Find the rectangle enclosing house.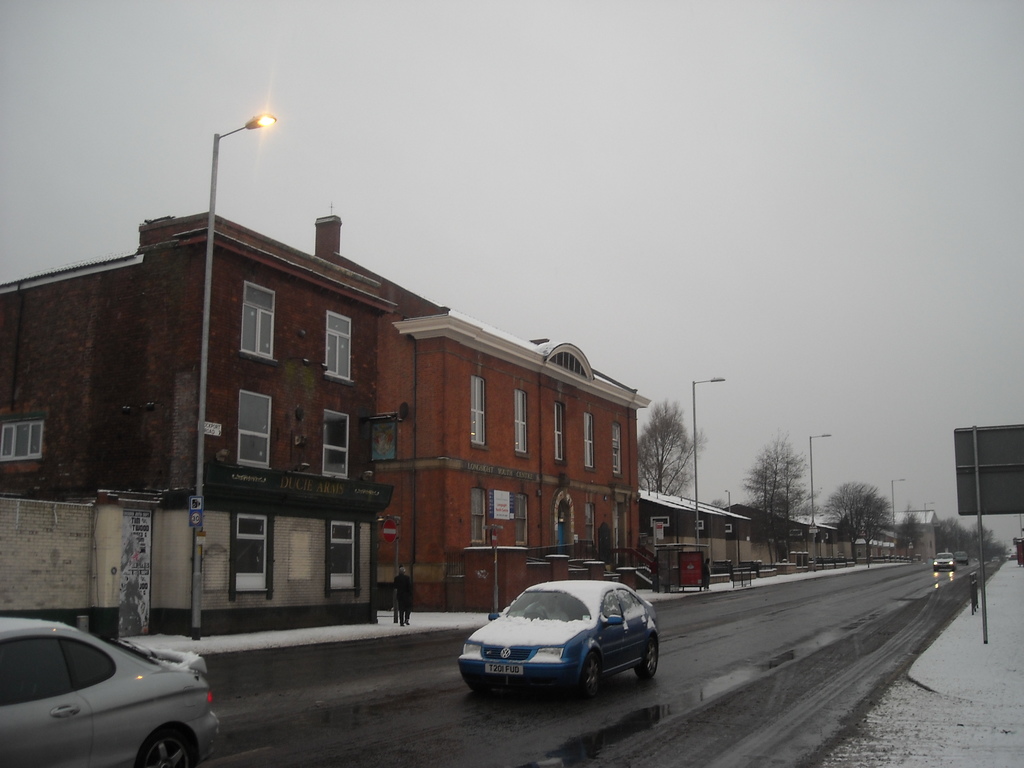
x1=719 y1=499 x2=789 y2=566.
